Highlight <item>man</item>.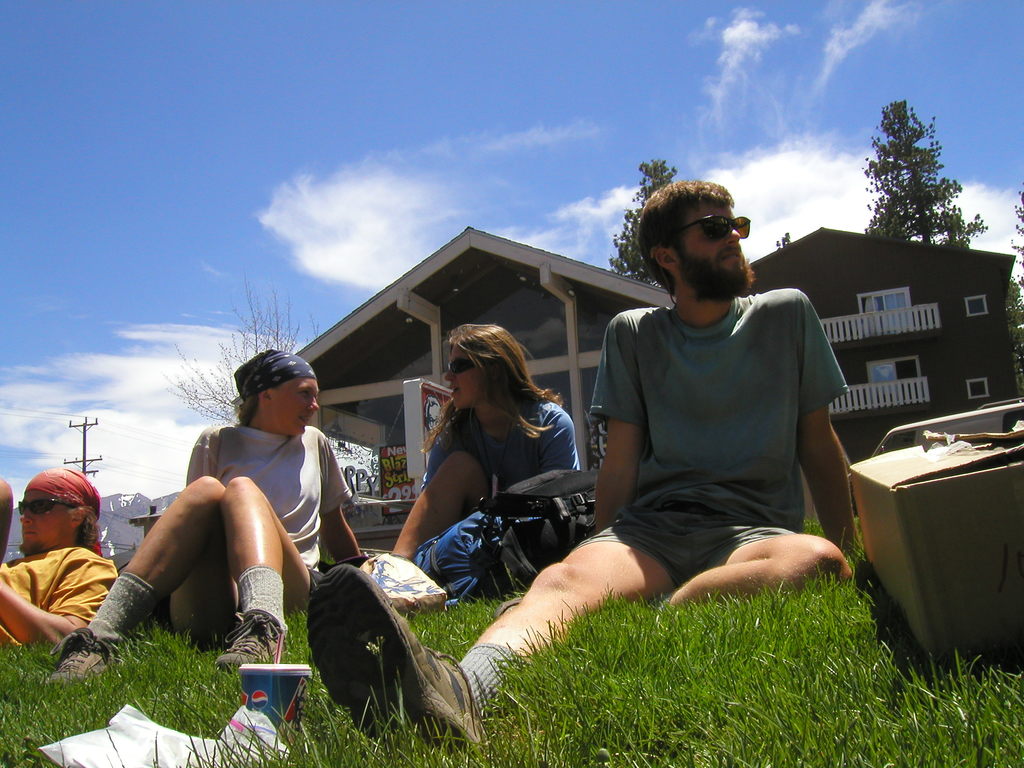
Highlighted region: l=0, t=463, r=120, b=655.
